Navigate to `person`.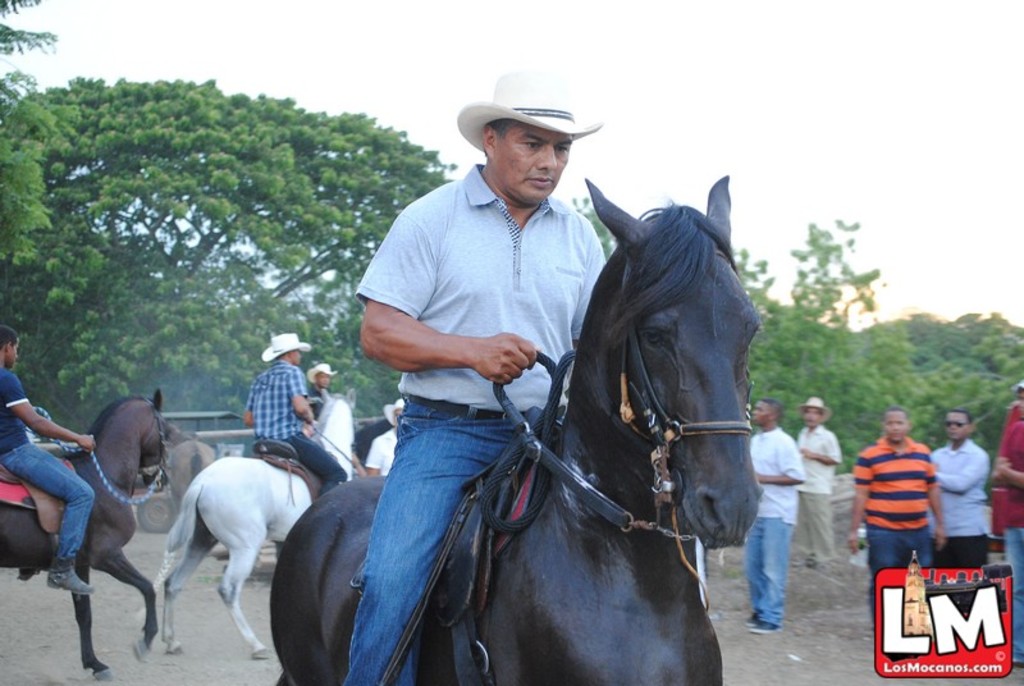
Navigation target: <box>989,381,1023,664</box>.
